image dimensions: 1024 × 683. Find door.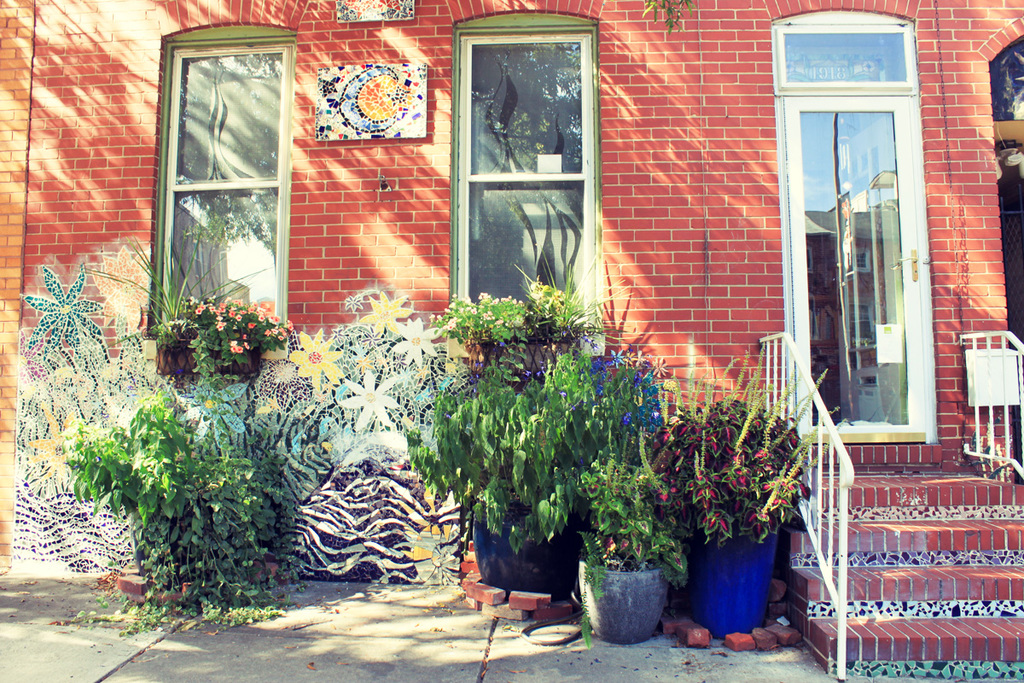
[786, 20, 940, 485].
